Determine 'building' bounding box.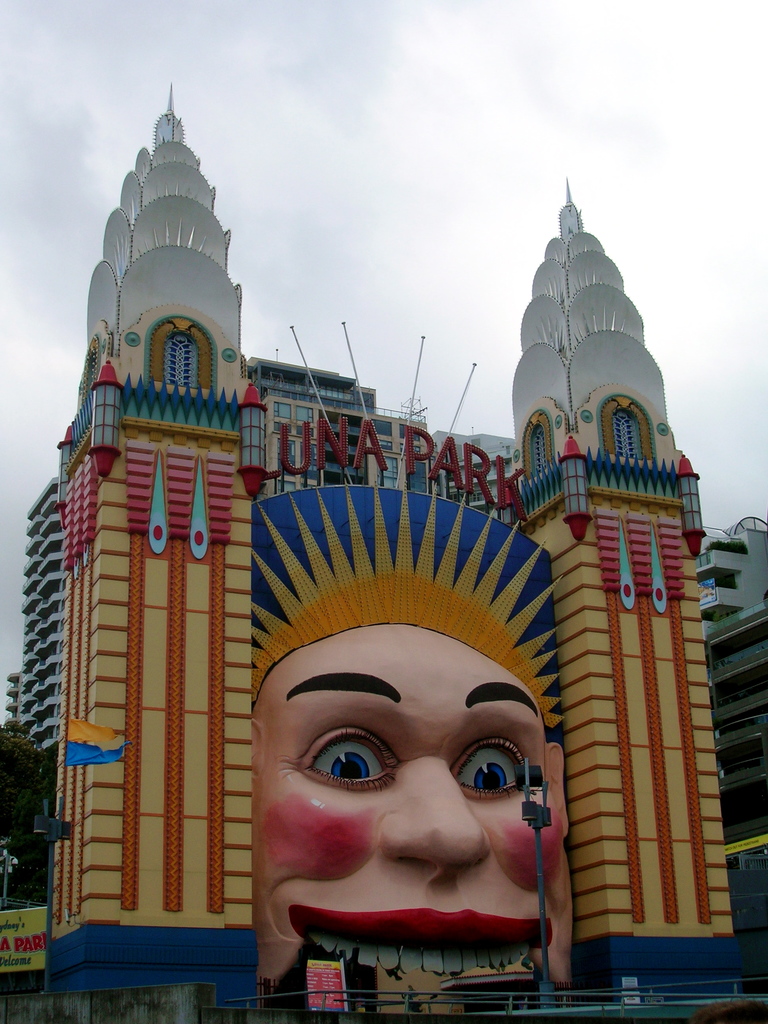
Determined: <box>3,356,445,816</box>.
